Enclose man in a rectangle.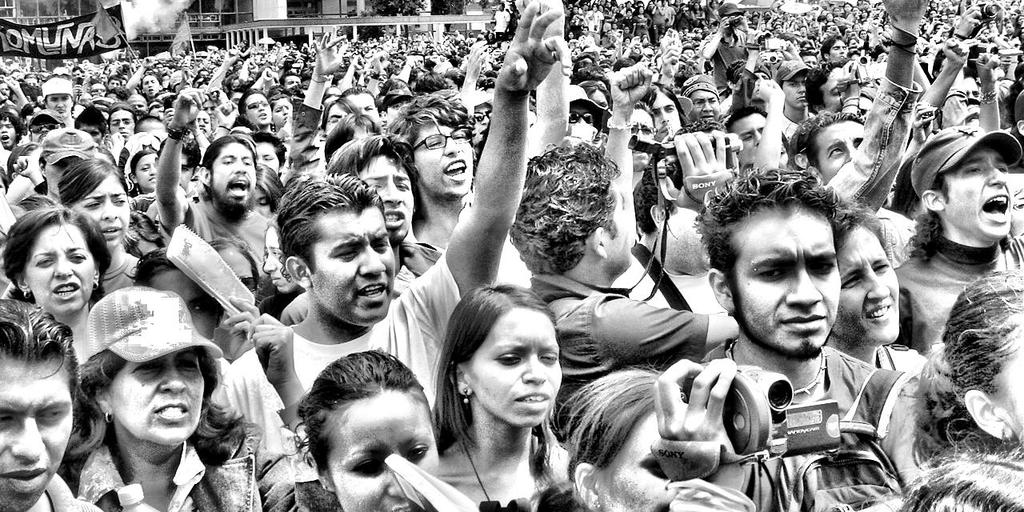
bbox=[370, 94, 489, 266].
